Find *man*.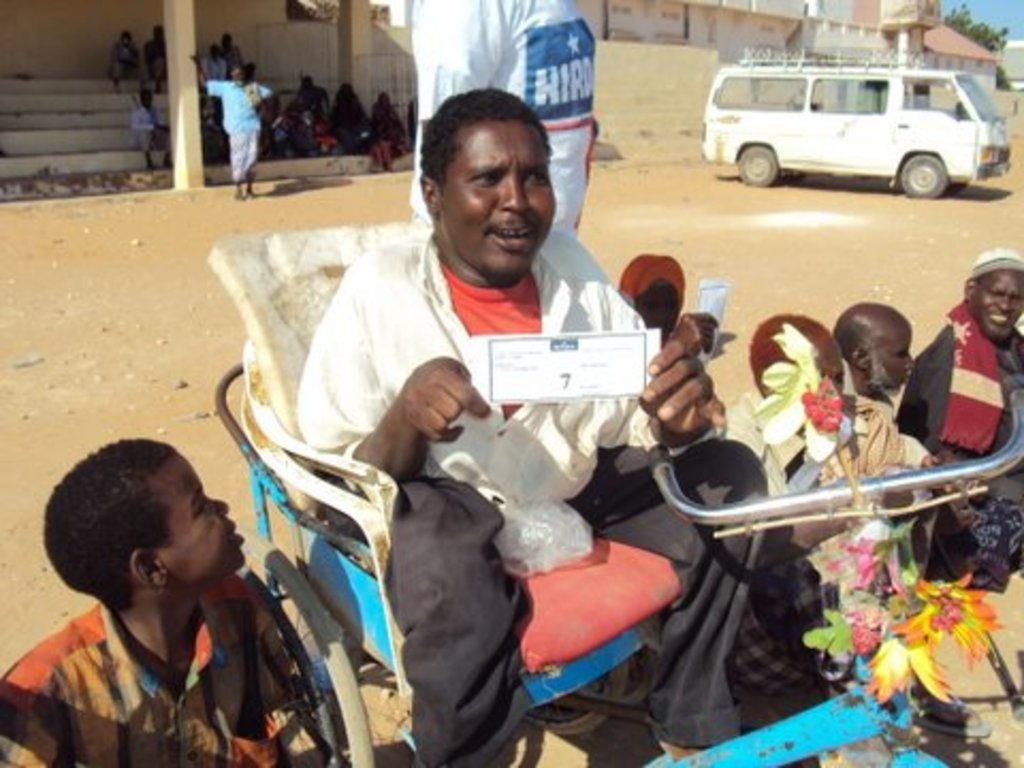
410, 0, 599, 239.
